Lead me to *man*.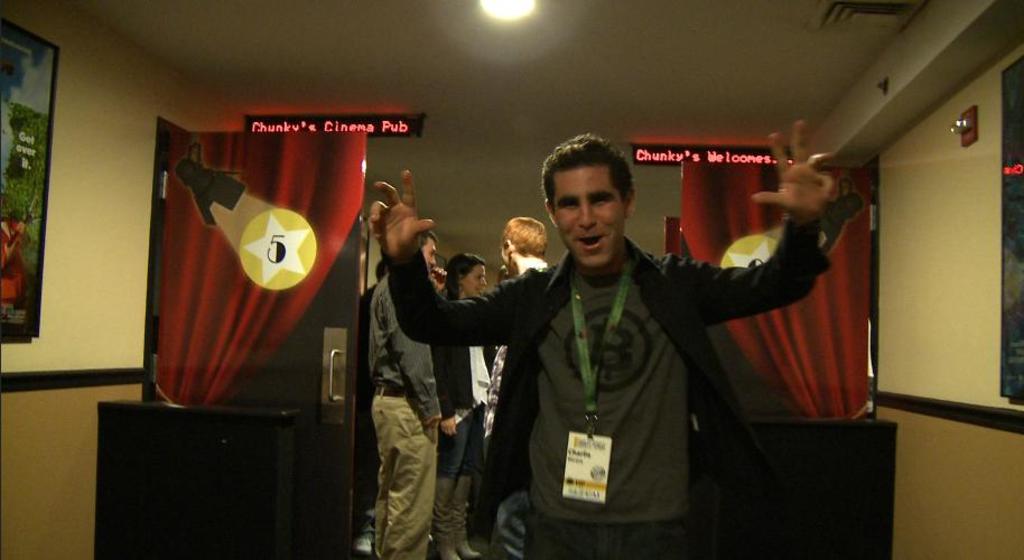
Lead to 478, 215, 549, 450.
